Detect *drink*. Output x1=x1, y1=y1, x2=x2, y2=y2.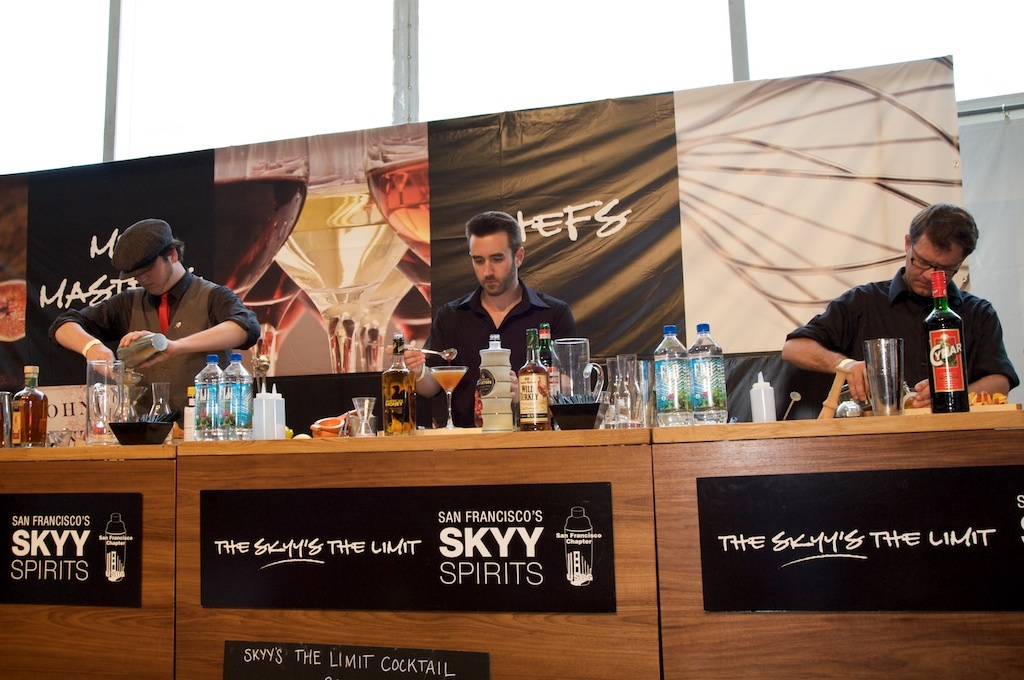
x1=381, y1=336, x2=414, y2=434.
